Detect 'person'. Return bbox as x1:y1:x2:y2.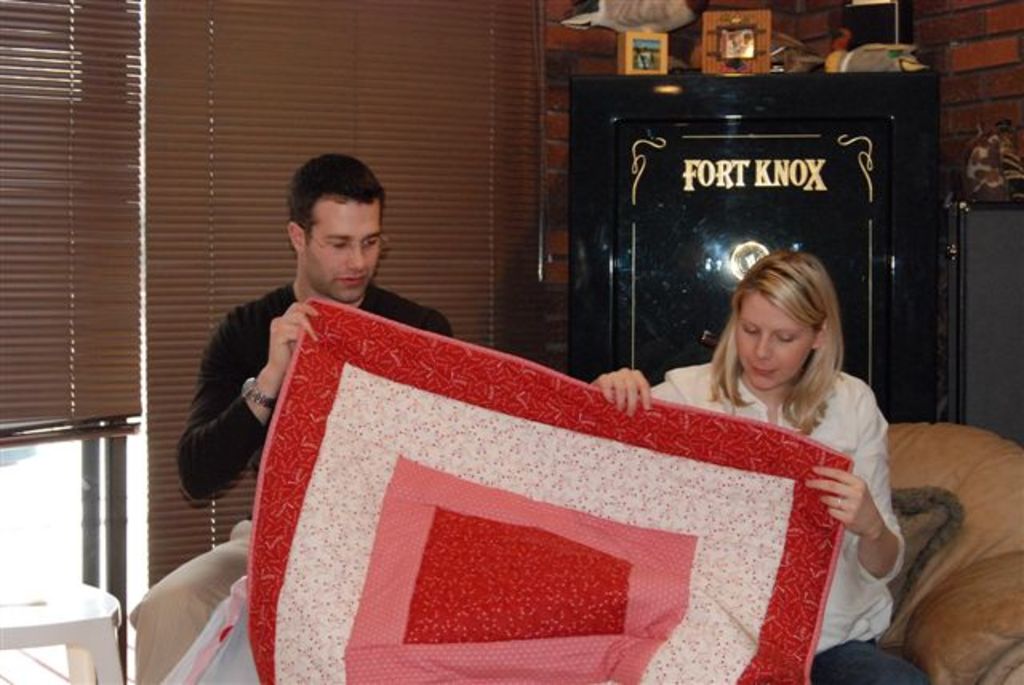
592:246:931:683.
